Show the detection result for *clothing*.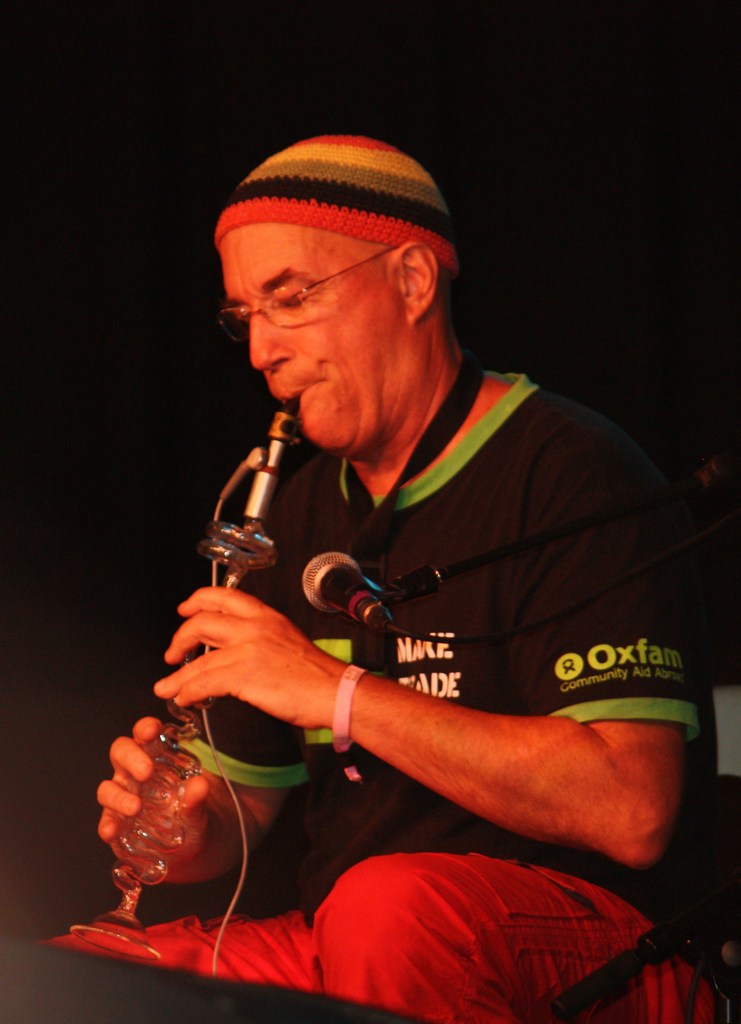
select_region(42, 330, 731, 1023).
